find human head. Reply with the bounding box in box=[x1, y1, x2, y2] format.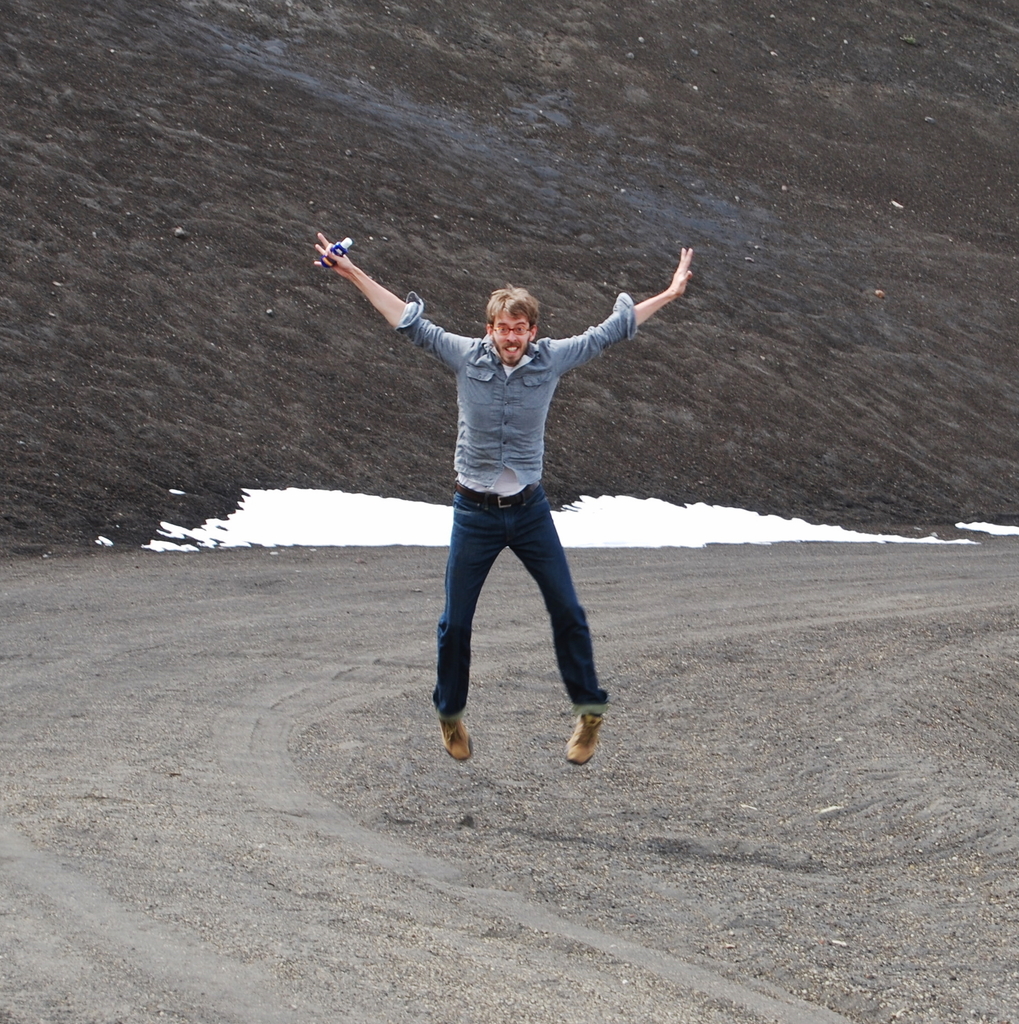
box=[485, 285, 541, 365].
